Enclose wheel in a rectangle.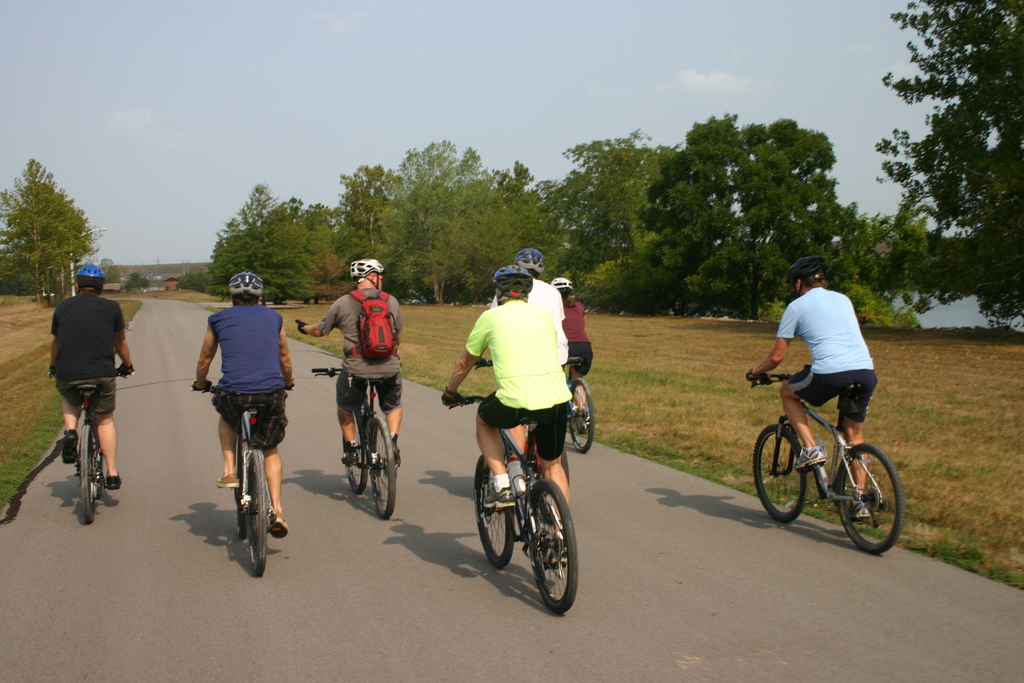
81,426,93,520.
